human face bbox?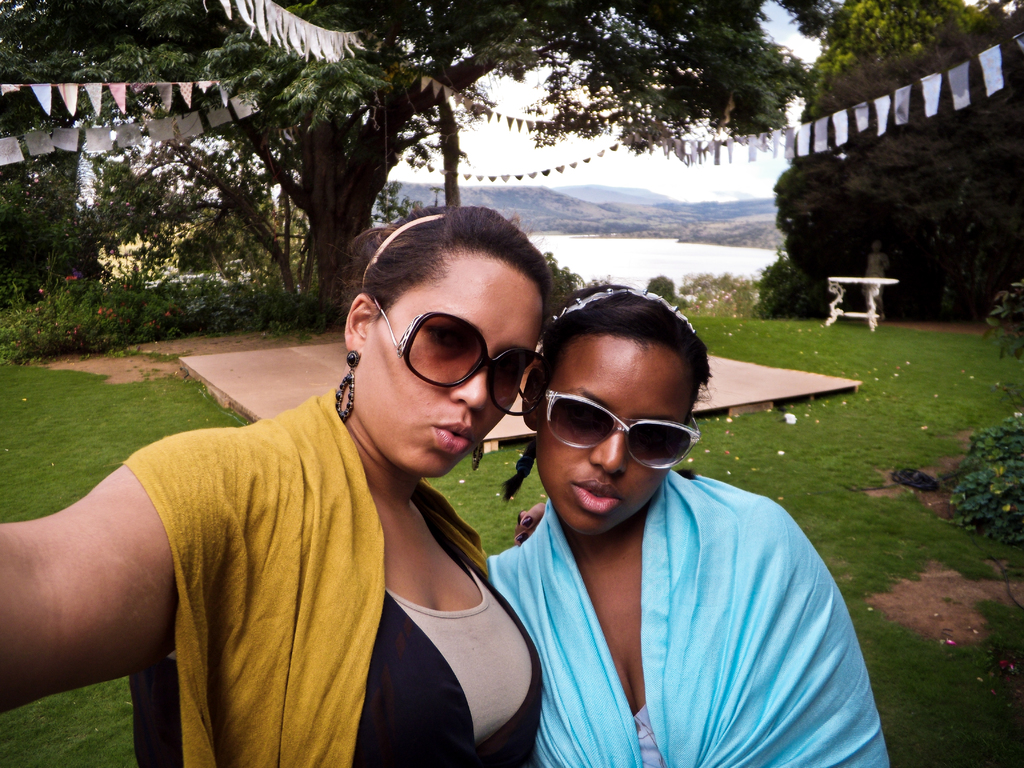
box(536, 335, 694, 537)
